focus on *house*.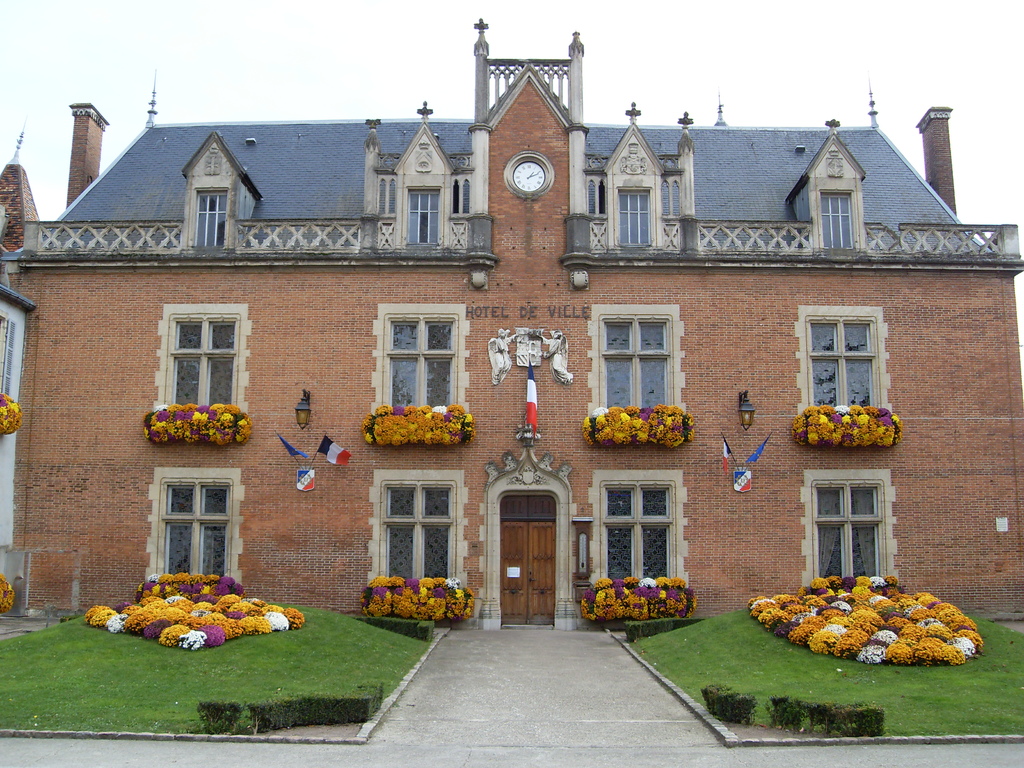
Focused at [x1=0, y1=13, x2=1023, y2=634].
